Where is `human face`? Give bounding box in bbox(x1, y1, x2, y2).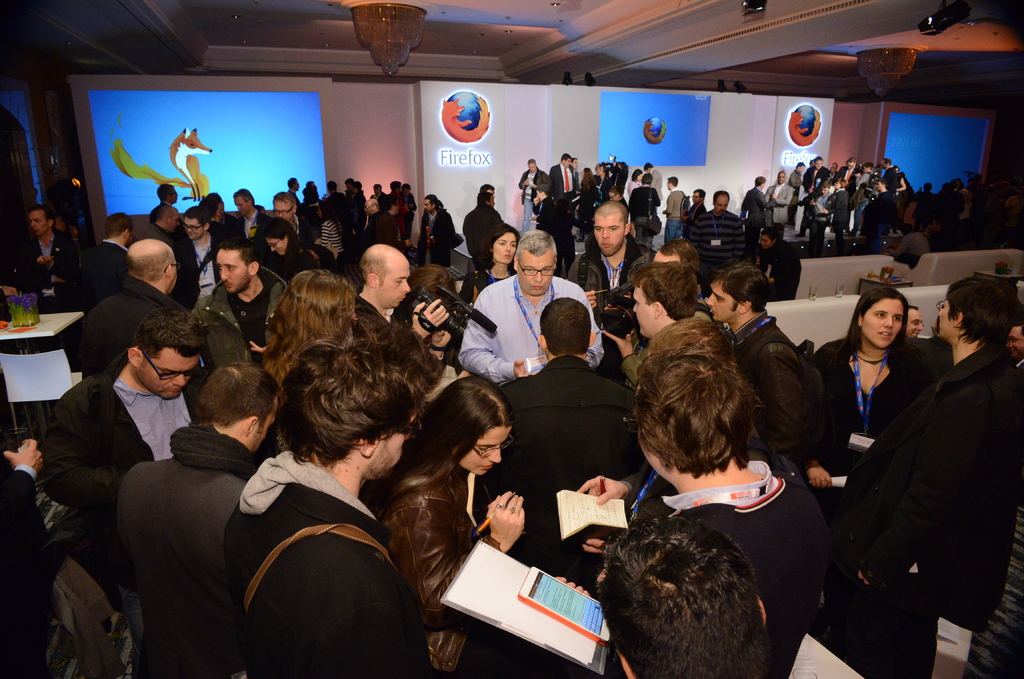
bbox(143, 349, 196, 399).
